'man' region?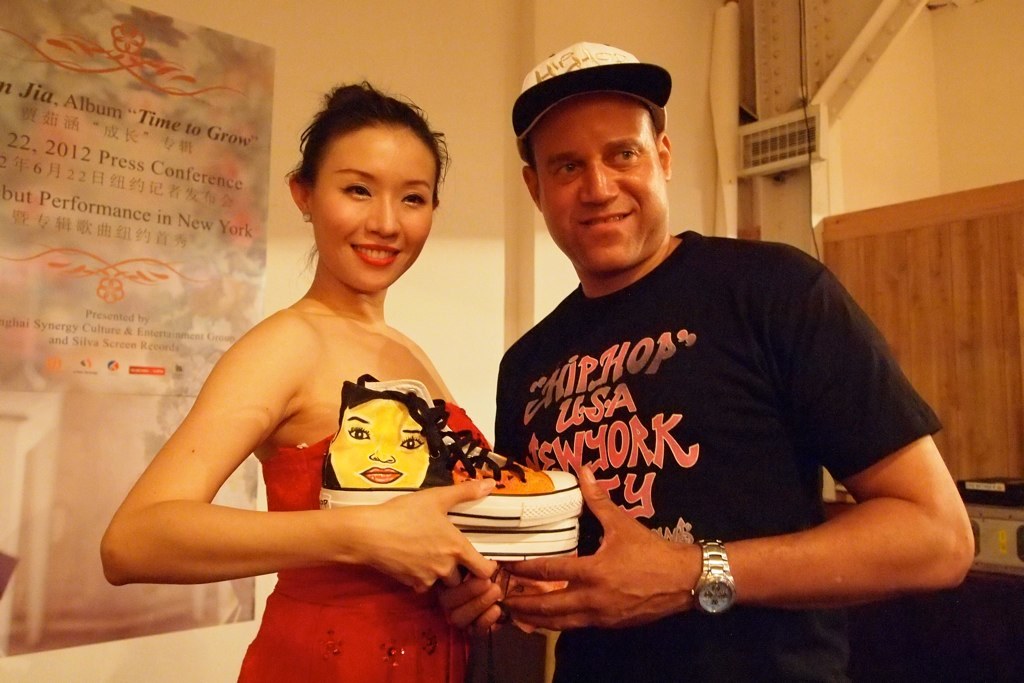
{"x1": 495, "y1": 52, "x2": 983, "y2": 682}
